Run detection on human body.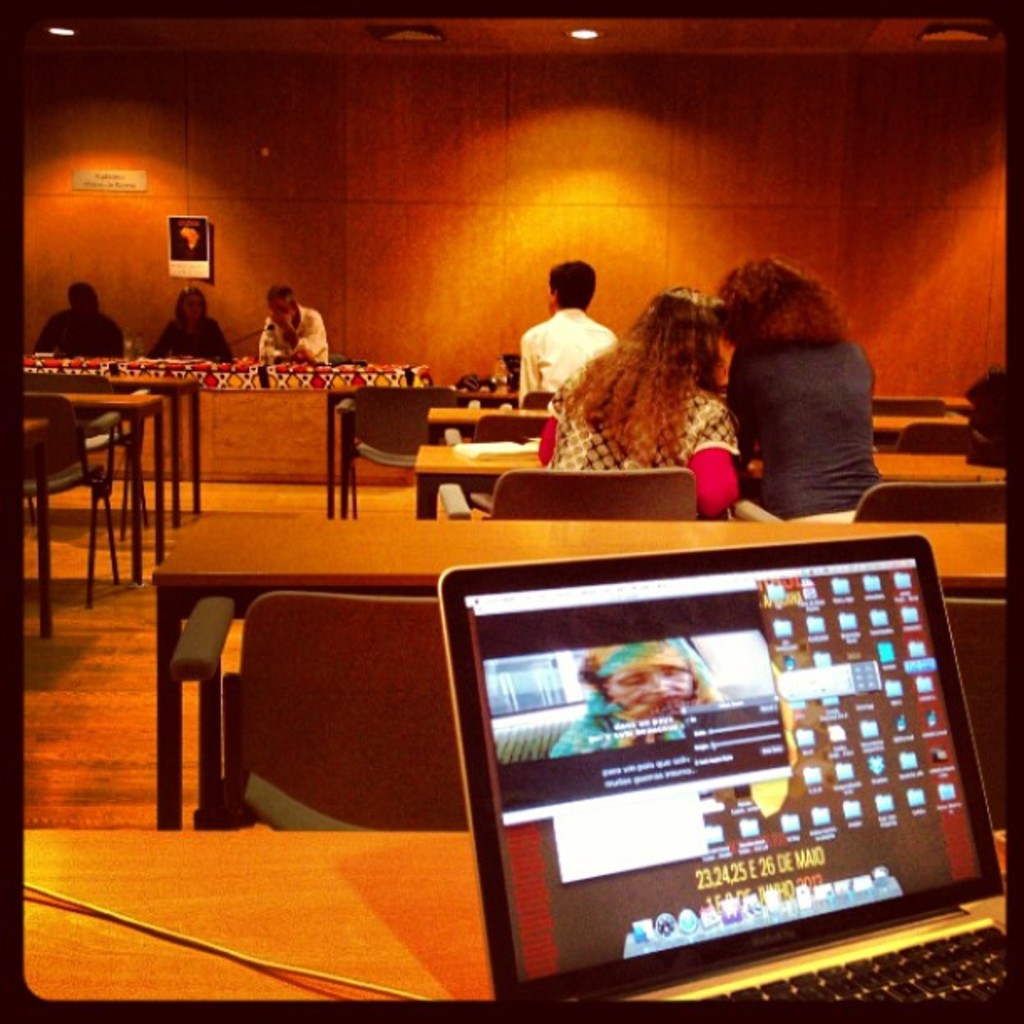
Result: [left=517, top=264, right=612, bottom=405].
